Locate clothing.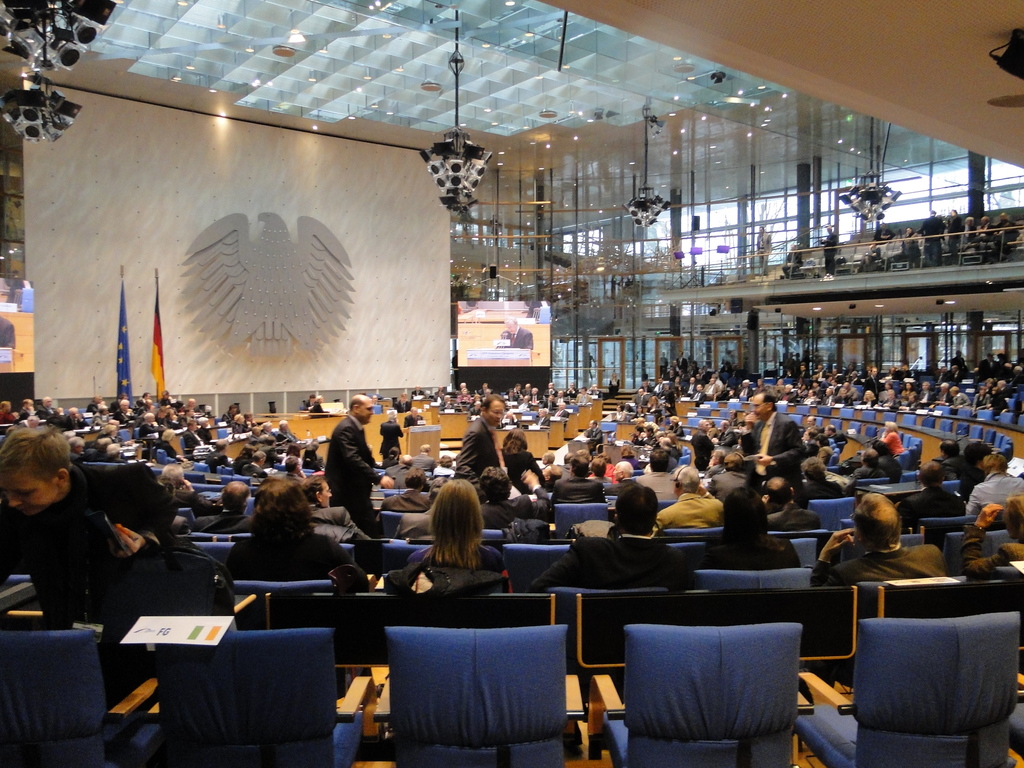
Bounding box: 493:324:537:351.
